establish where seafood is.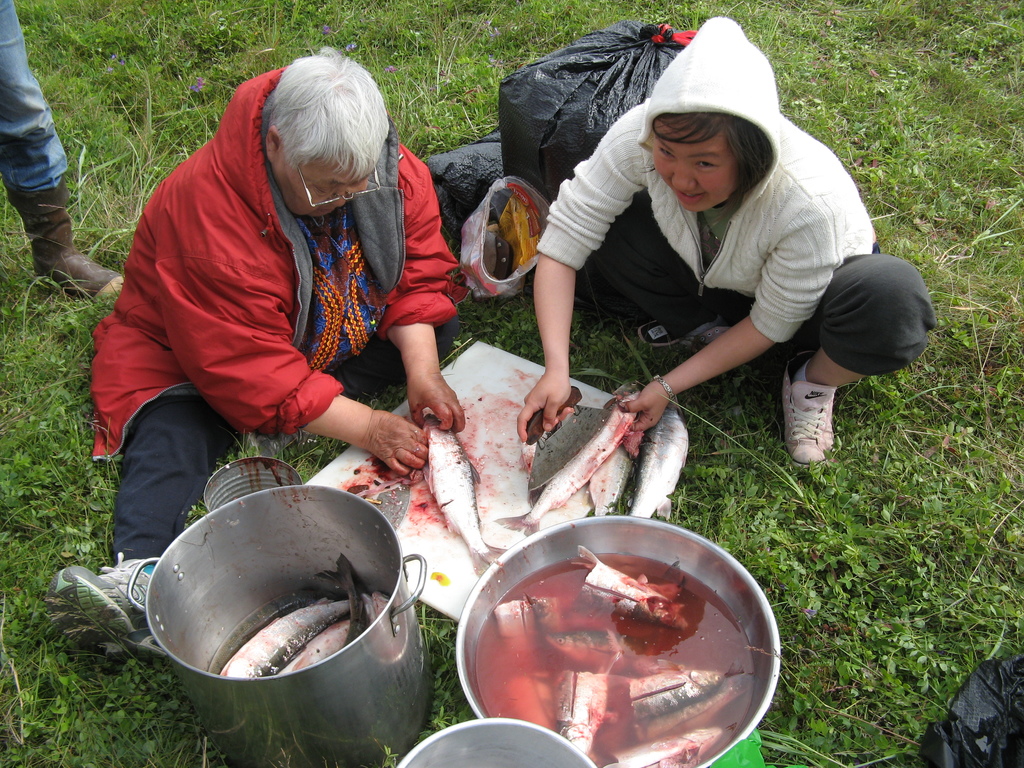
Established at box(490, 390, 636, 533).
